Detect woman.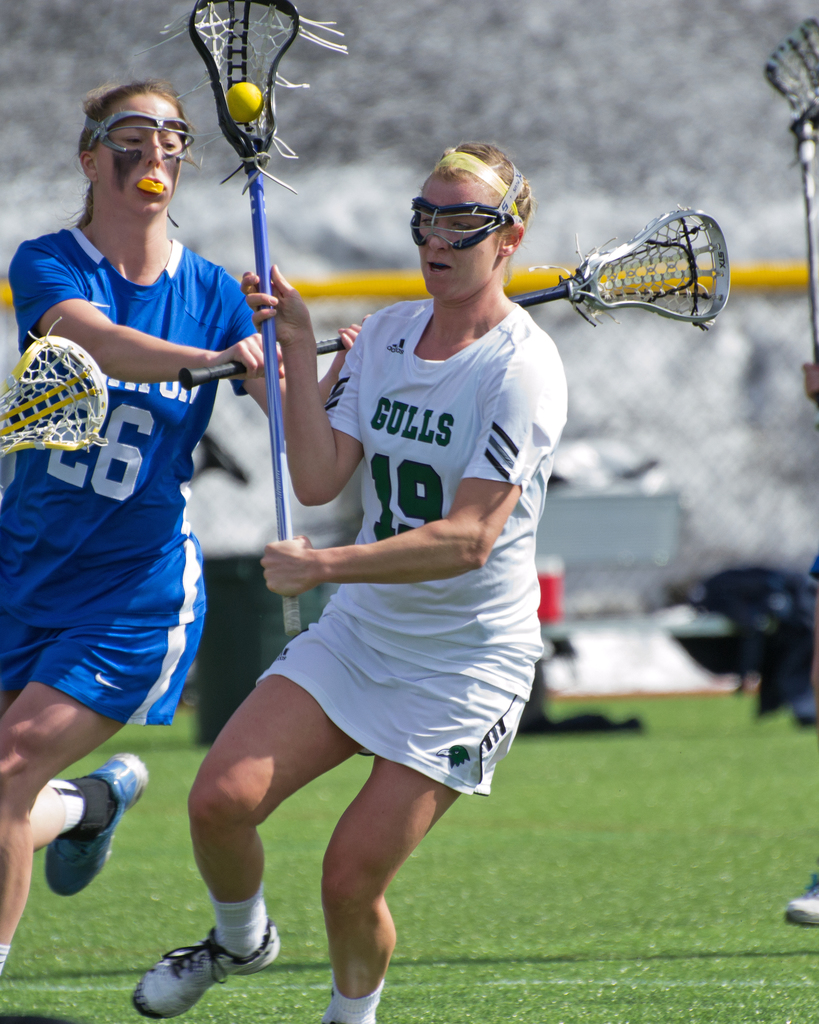
Detected at 188/120/630/995.
